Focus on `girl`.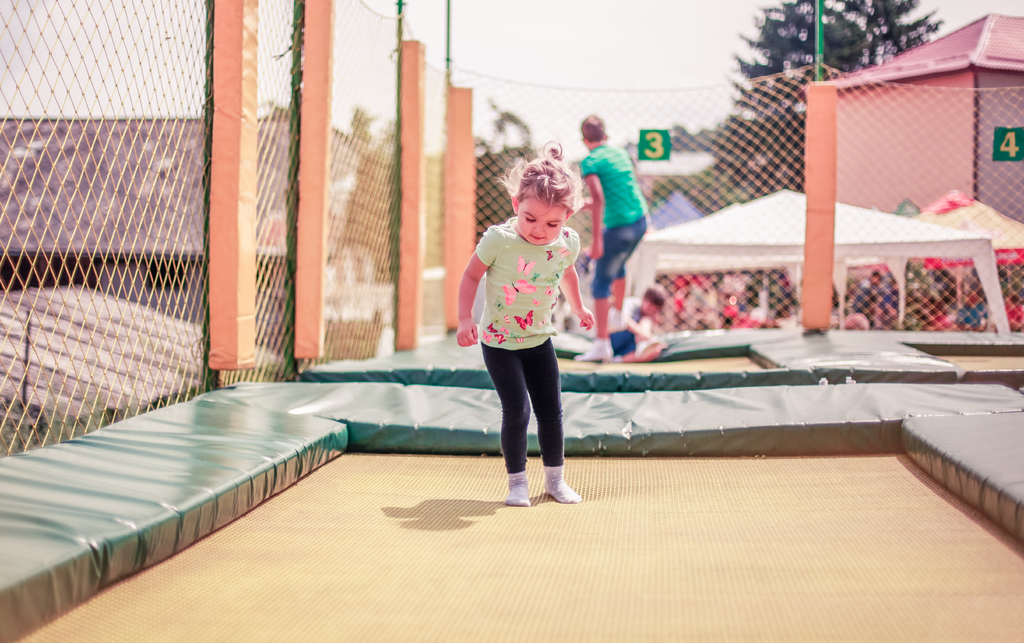
Focused at x1=454 y1=139 x2=596 y2=508.
